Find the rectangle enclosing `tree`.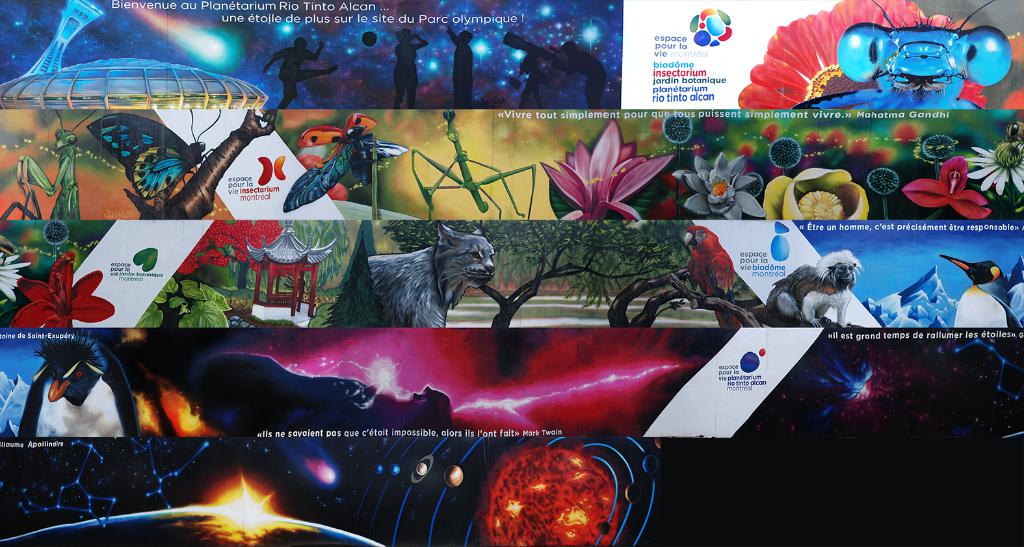
box(224, 222, 343, 296).
